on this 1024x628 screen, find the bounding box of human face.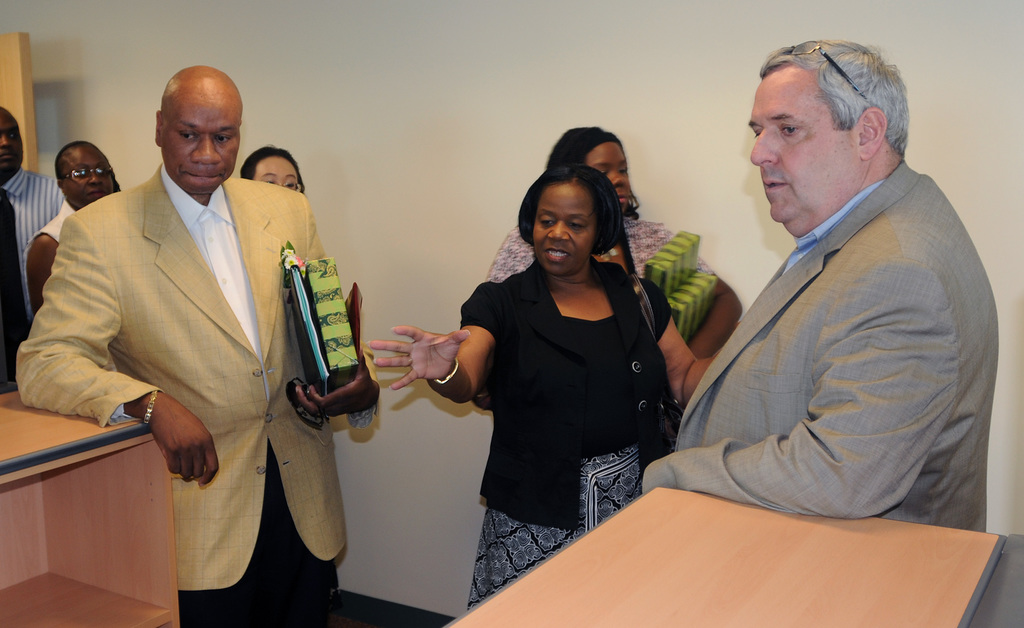
Bounding box: box=[531, 180, 596, 274].
